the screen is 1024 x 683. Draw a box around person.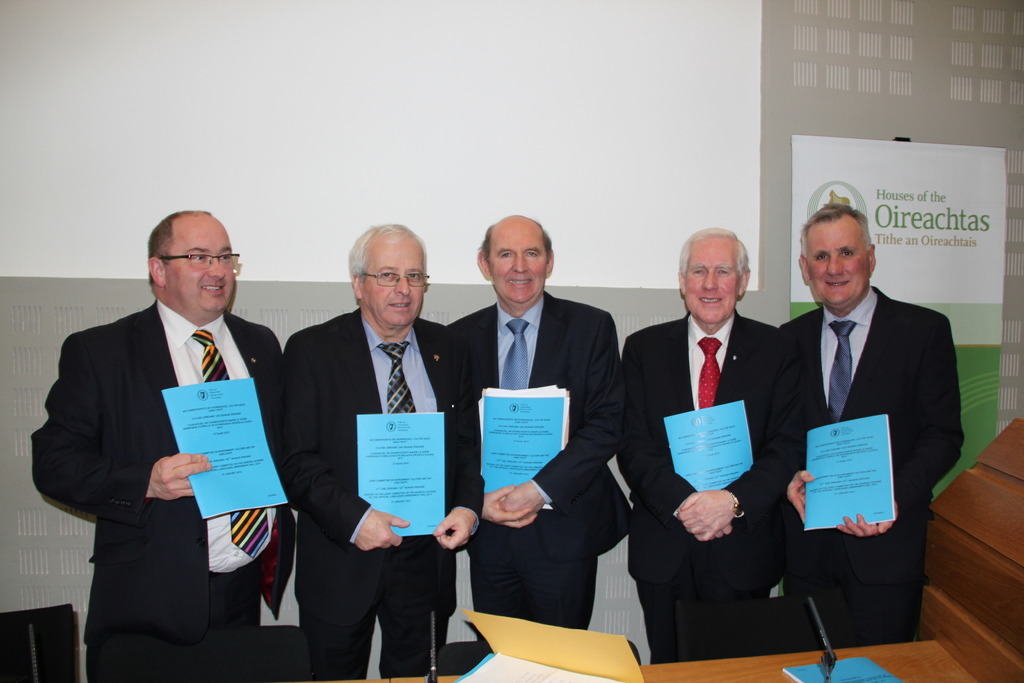
31/208/298/682.
